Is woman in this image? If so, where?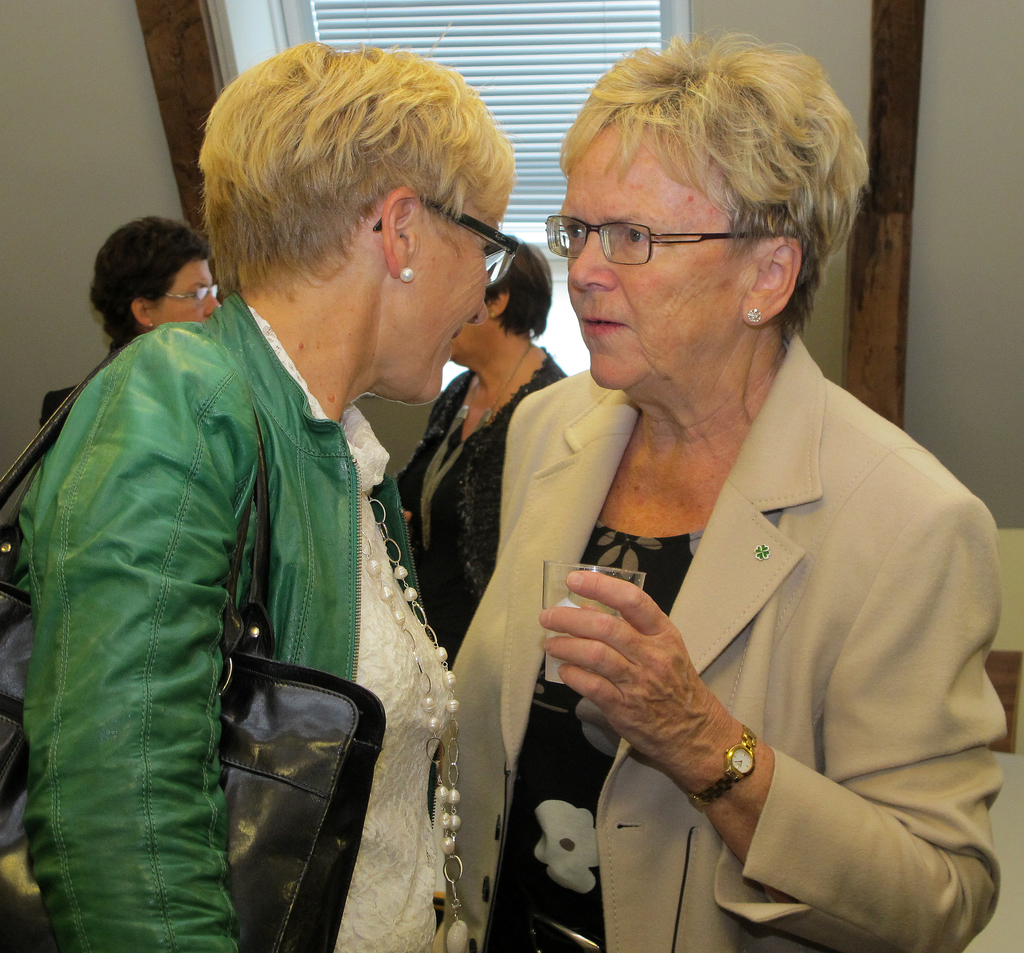
Yes, at bbox=[427, 49, 998, 952].
